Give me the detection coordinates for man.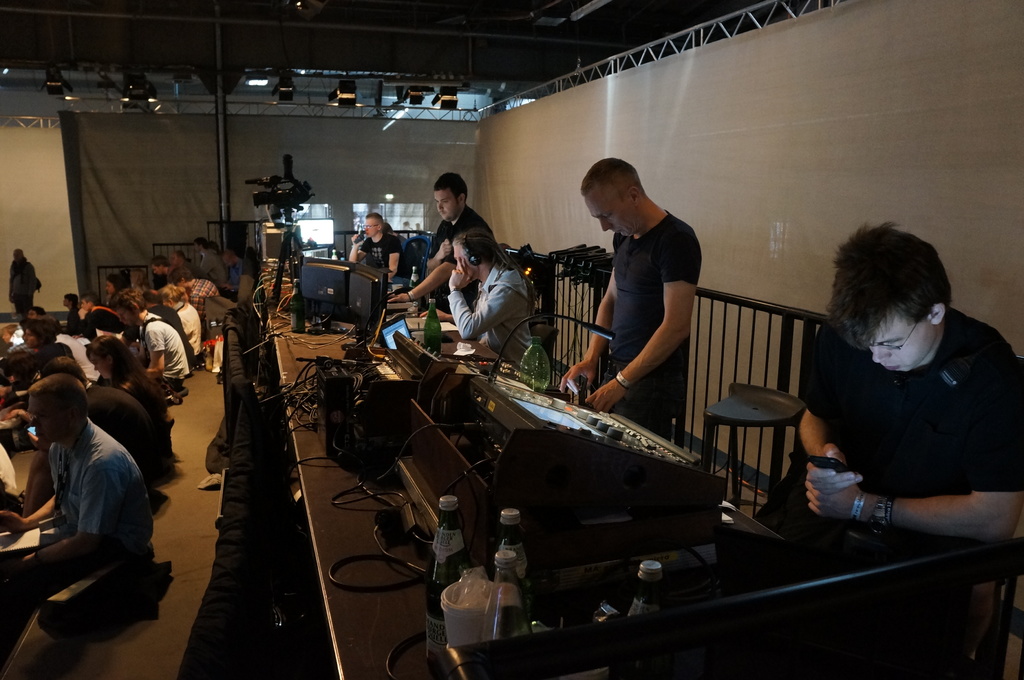
[582, 158, 700, 444].
